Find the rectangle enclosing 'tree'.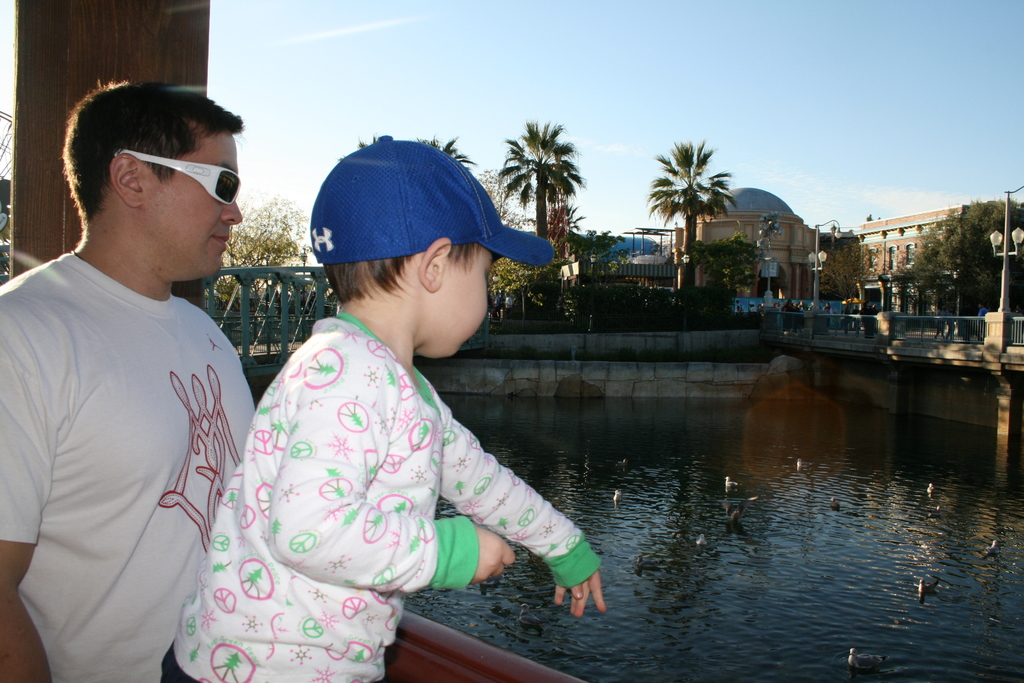
bbox=(907, 197, 1023, 327).
